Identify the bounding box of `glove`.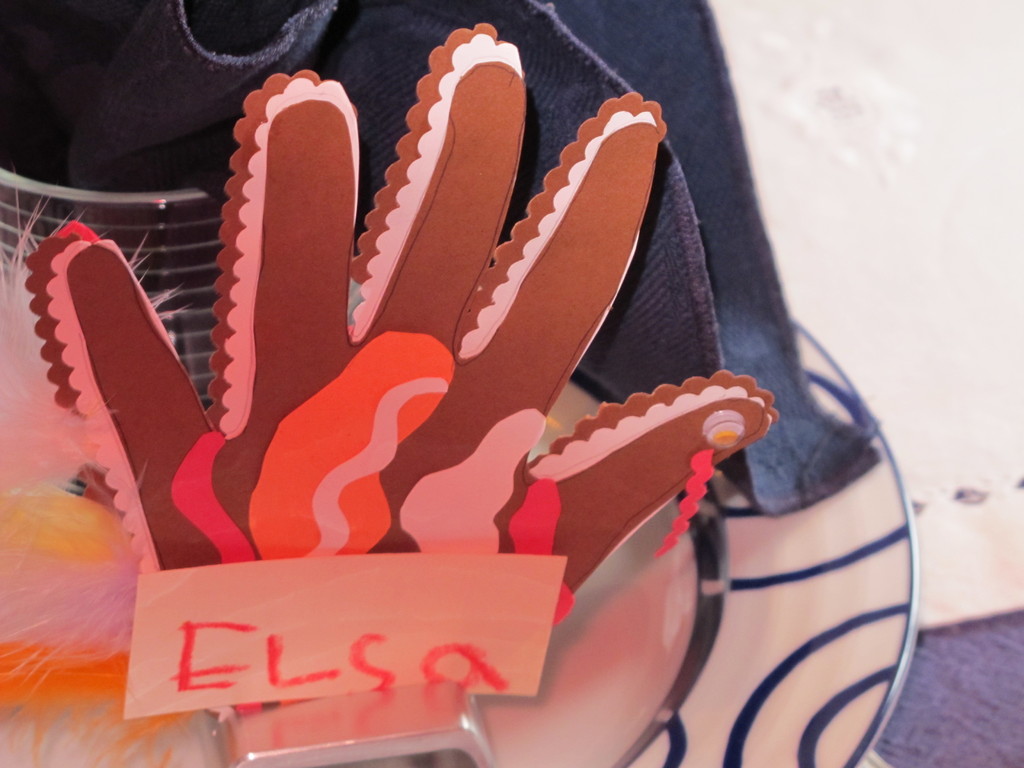
crop(29, 20, 781, 724).
